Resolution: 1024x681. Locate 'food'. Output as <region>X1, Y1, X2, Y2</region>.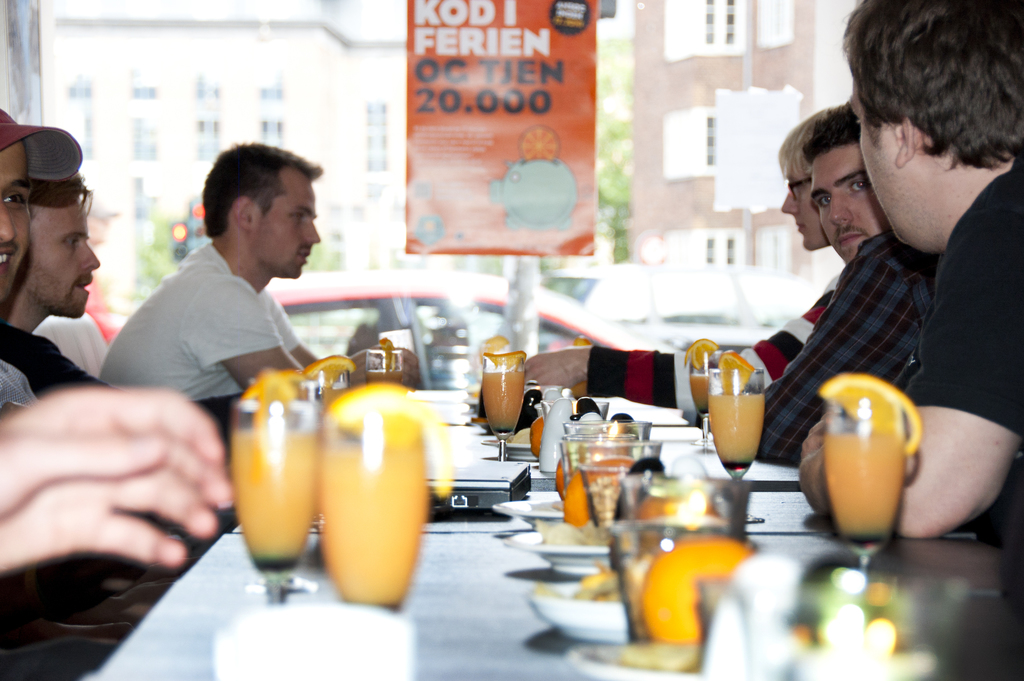
<region>816, 370, 926, 457</region>.
